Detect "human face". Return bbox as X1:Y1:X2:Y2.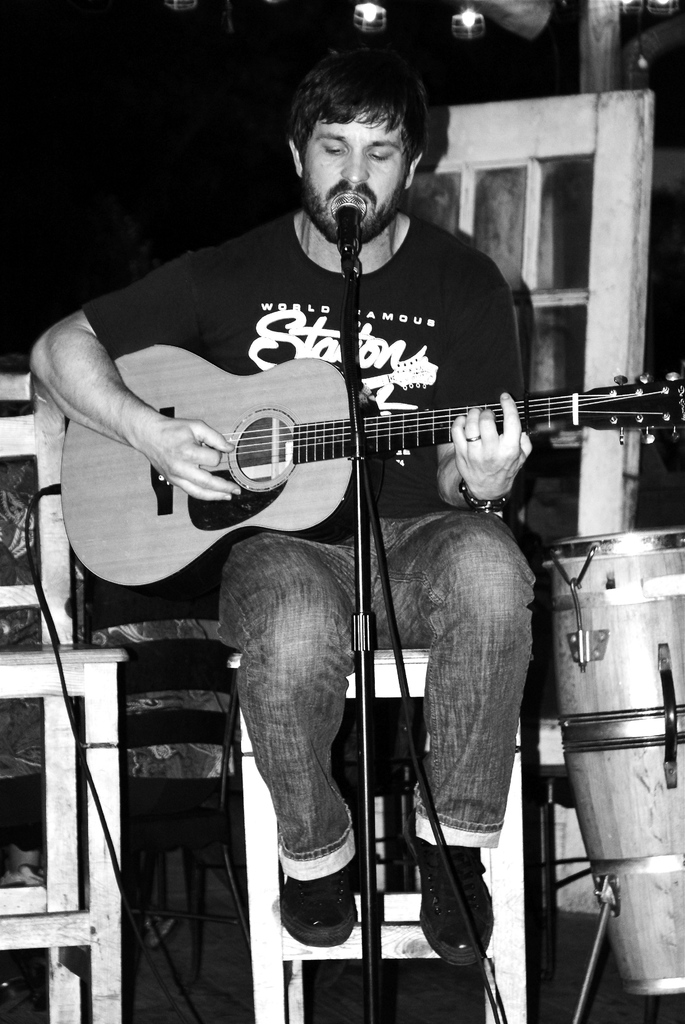
298:108:408:245.
